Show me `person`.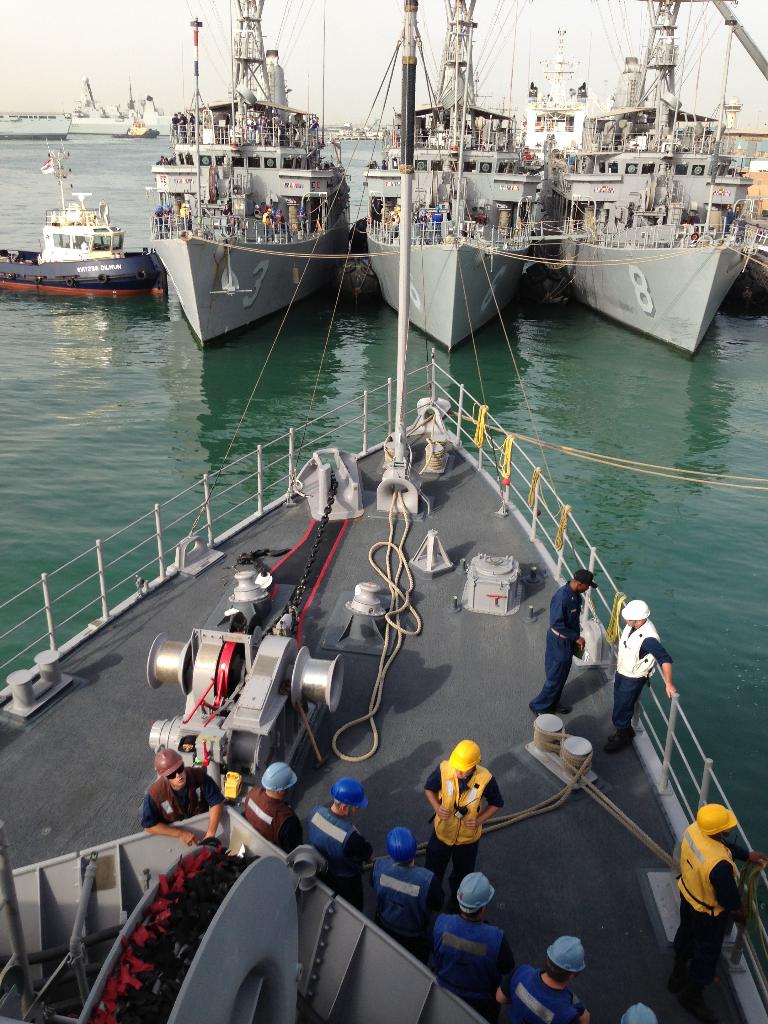
`person` is here: region(419, 737, 500, 916).
